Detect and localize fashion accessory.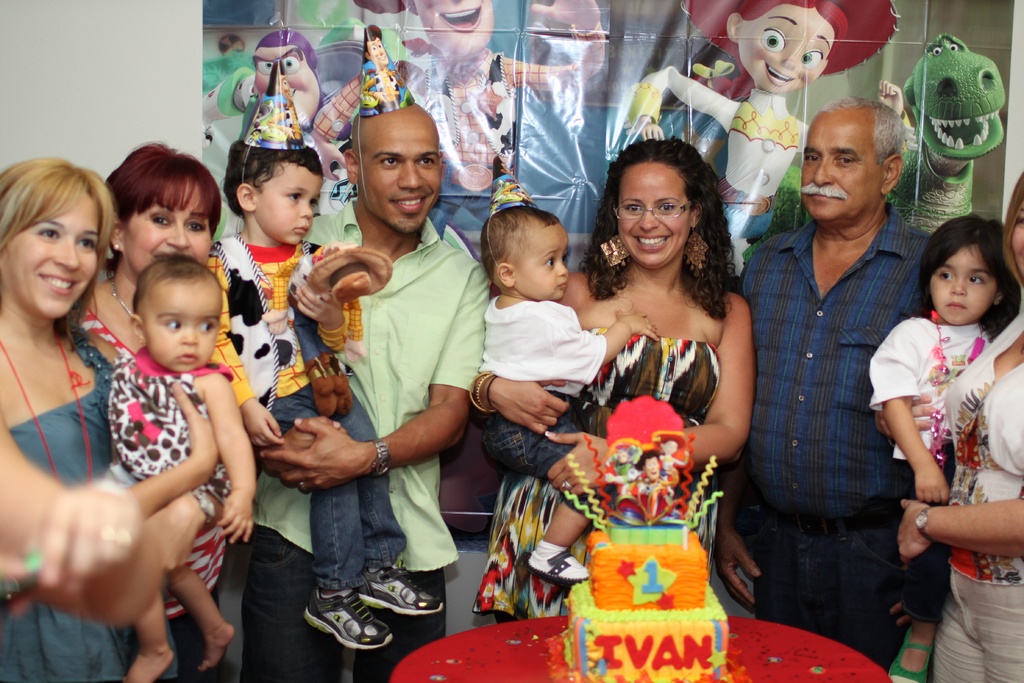
Localized at (301,481,306,490).
